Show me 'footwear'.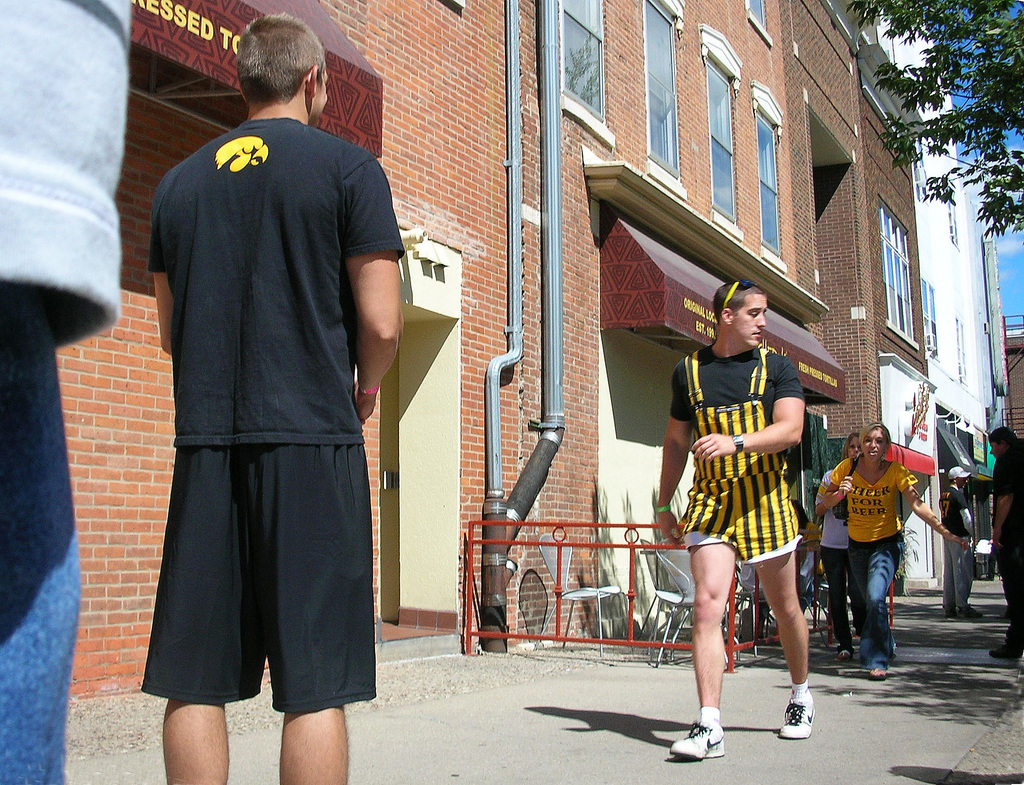
'footwear' is here: box(954, 608, 987, 615).
